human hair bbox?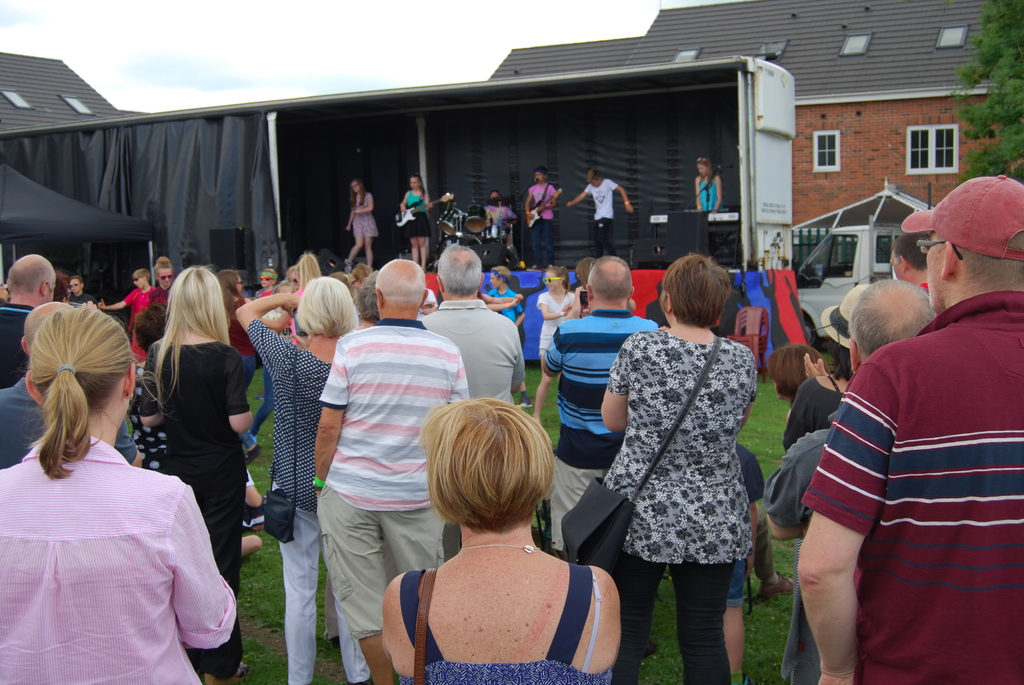
locate(50, 269, 67, 302)
